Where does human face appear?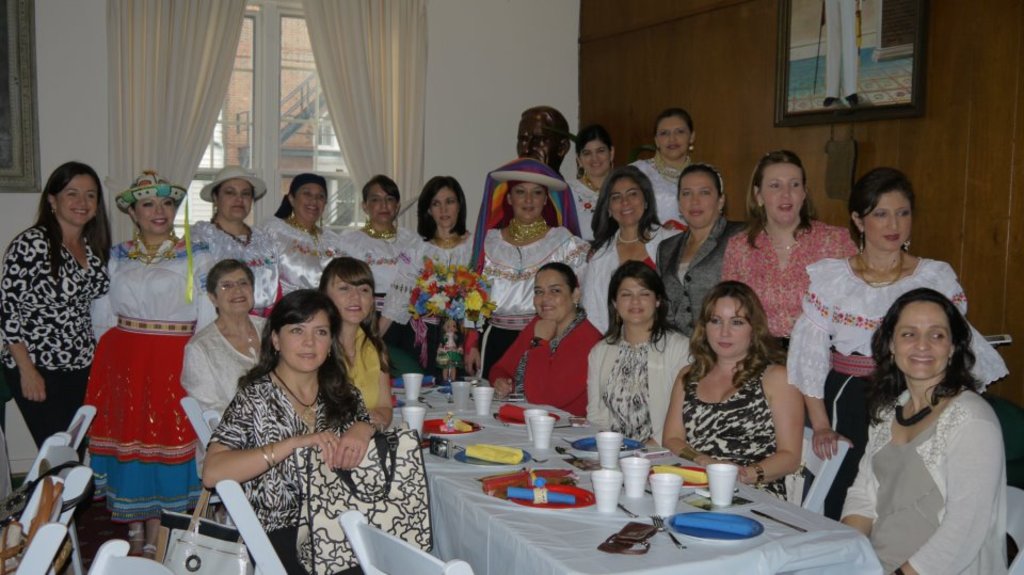
Appears at detection(612, 263, 662, 332).
